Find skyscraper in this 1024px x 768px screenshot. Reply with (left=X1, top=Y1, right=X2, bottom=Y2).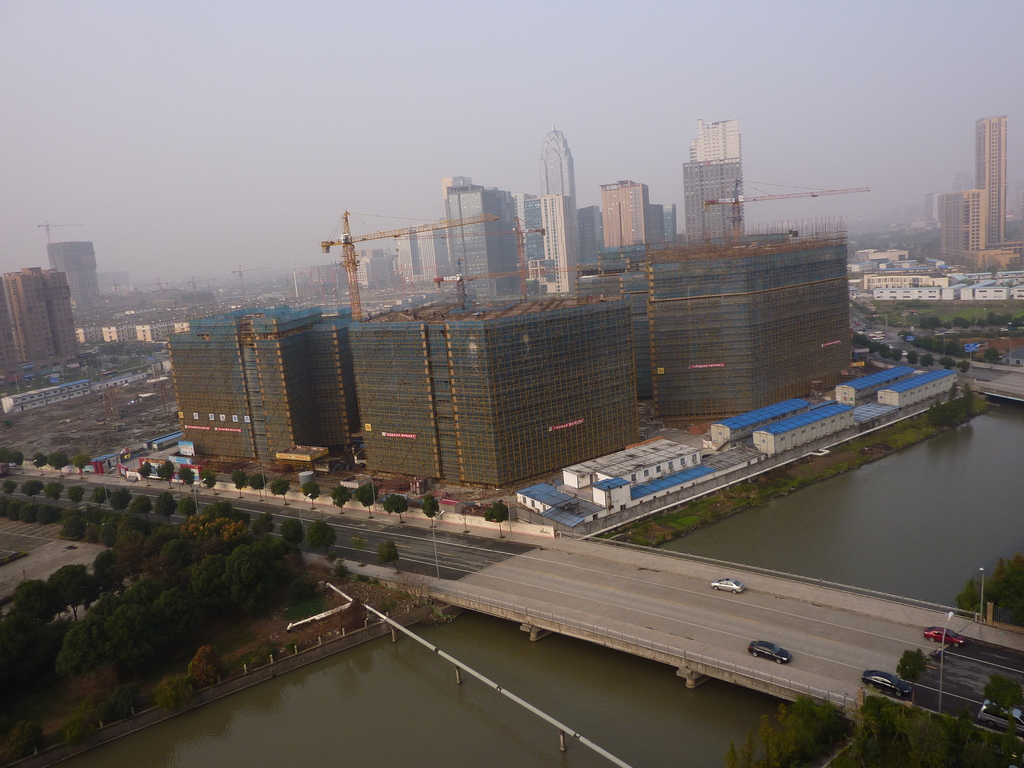
(left=685, top=116, right=746, bottom=233).
